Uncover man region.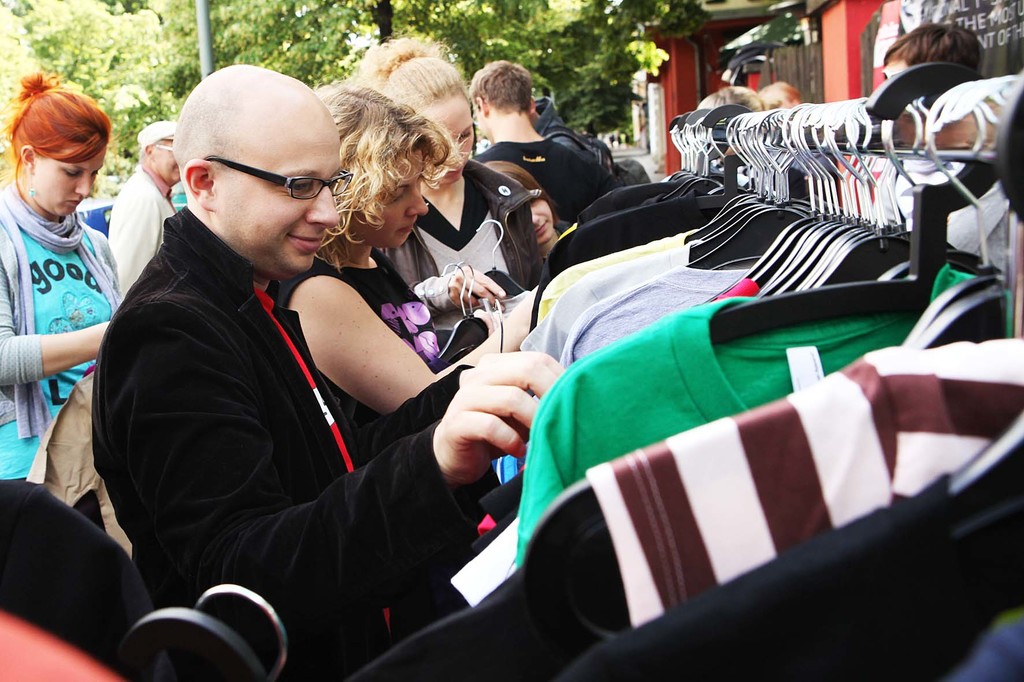
Uncovered: [108,118,187,294].
